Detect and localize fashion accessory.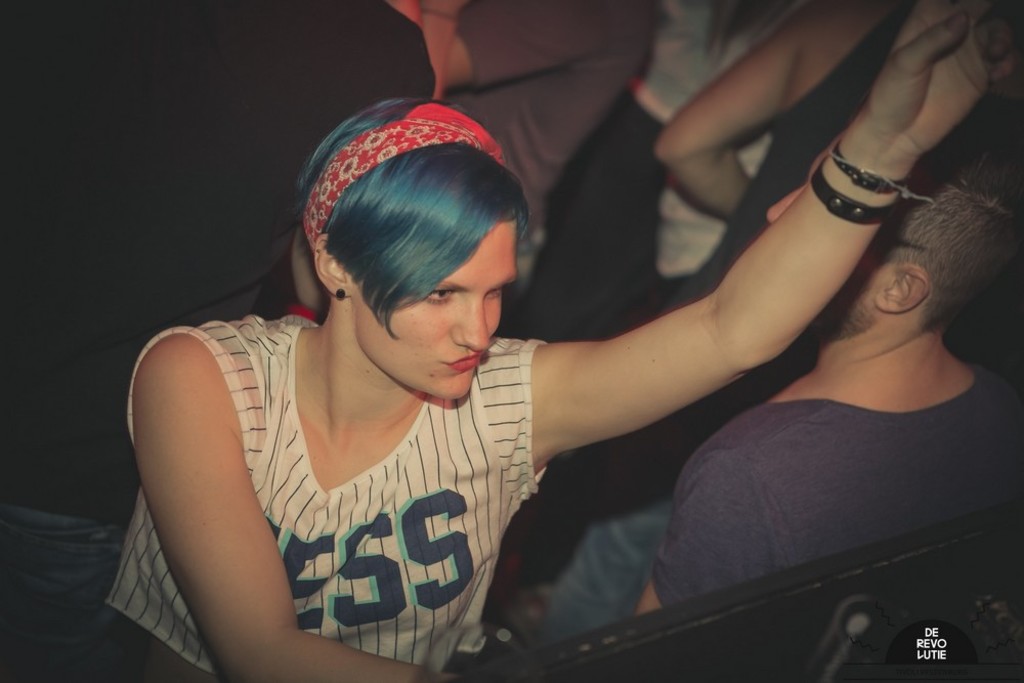
Localized at x1=830 y1=140 x2=914 y2=191.
